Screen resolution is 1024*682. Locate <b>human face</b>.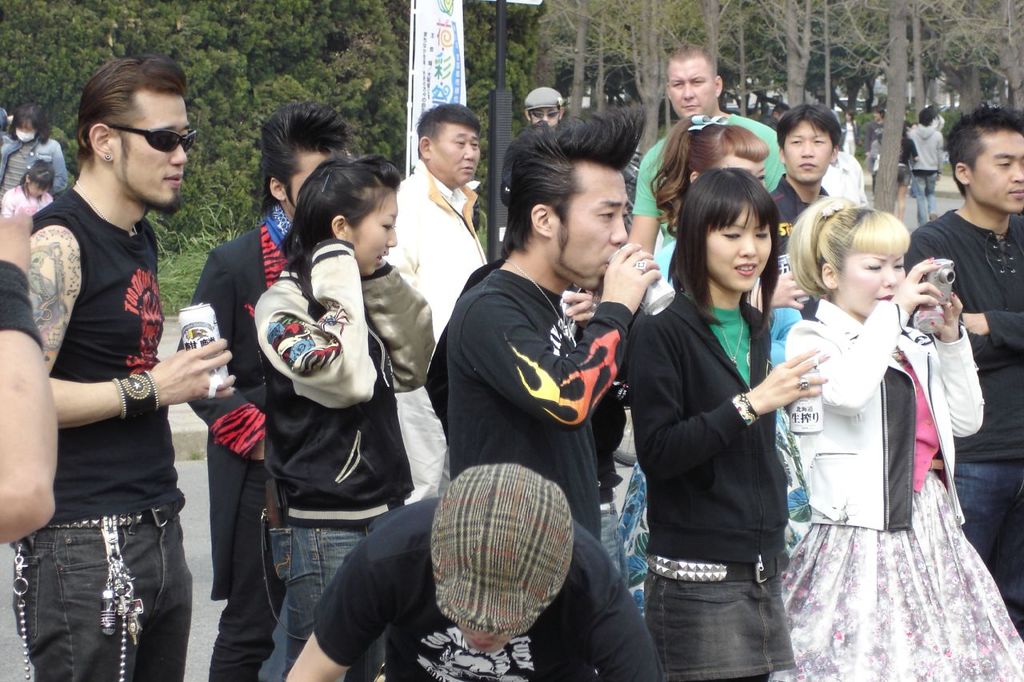
x1=838, y1=257, x2=906, y2=317.
